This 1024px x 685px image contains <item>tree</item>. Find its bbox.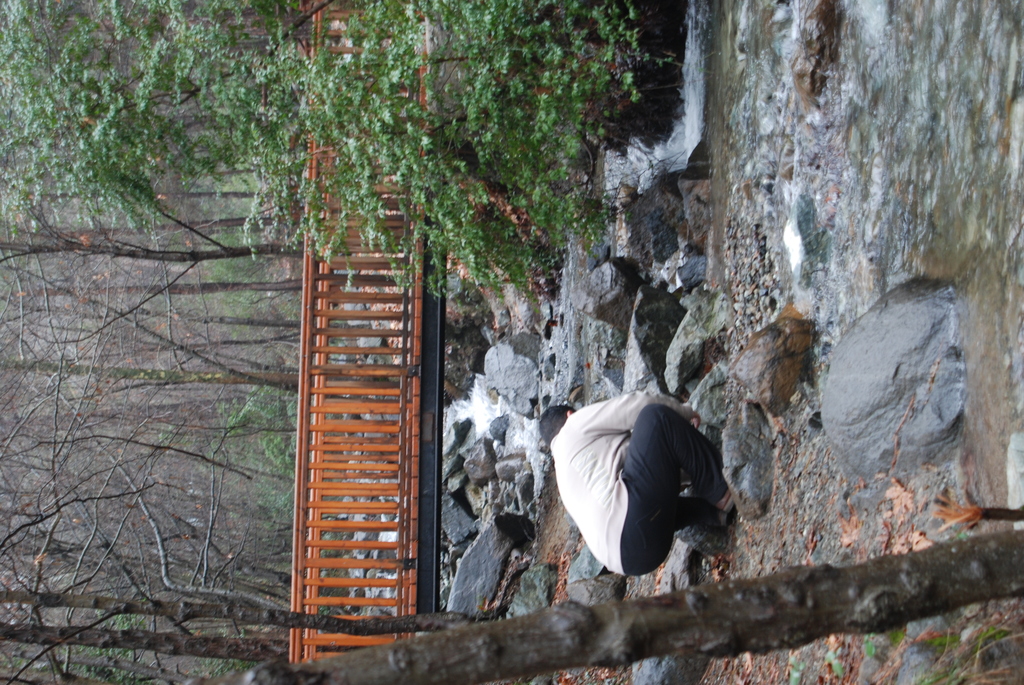
0, 368, 1023, 684.
